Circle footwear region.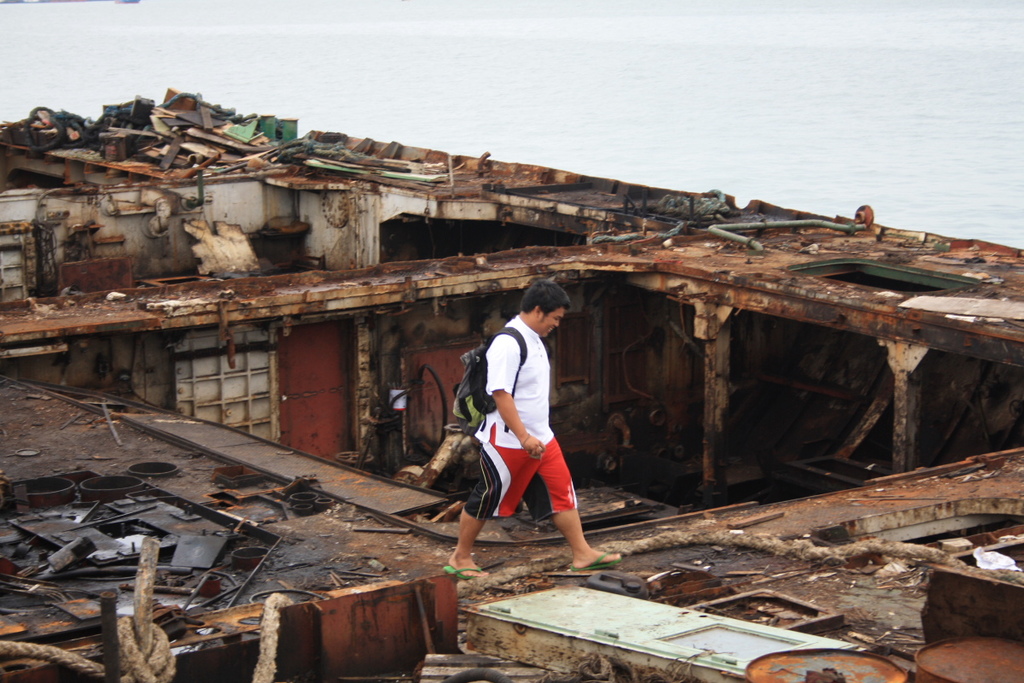
Region: bbox=(447, 563, 497, 579).
